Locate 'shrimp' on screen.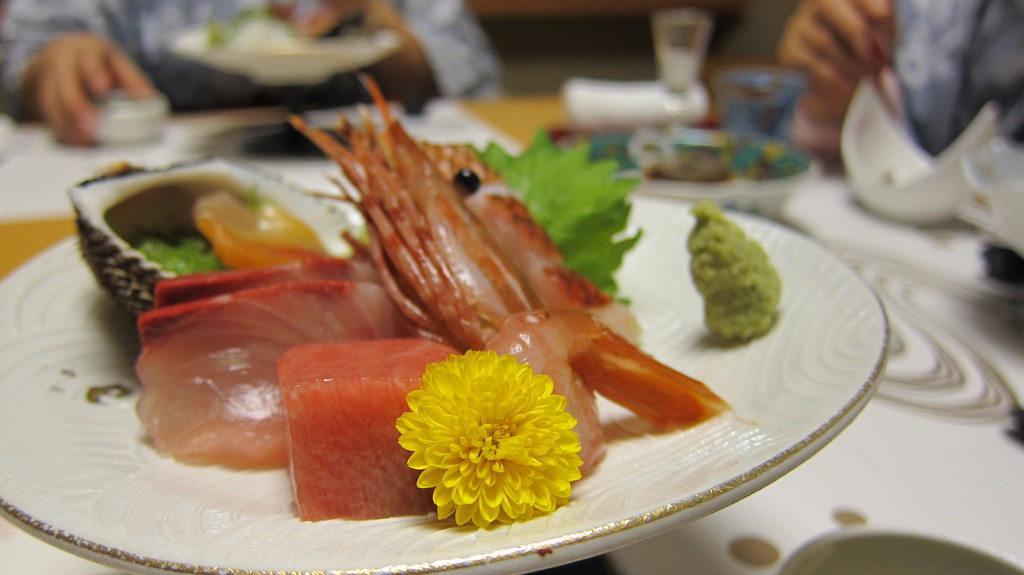
On screen at [left=484, top=303, right=729, bottom=476].
